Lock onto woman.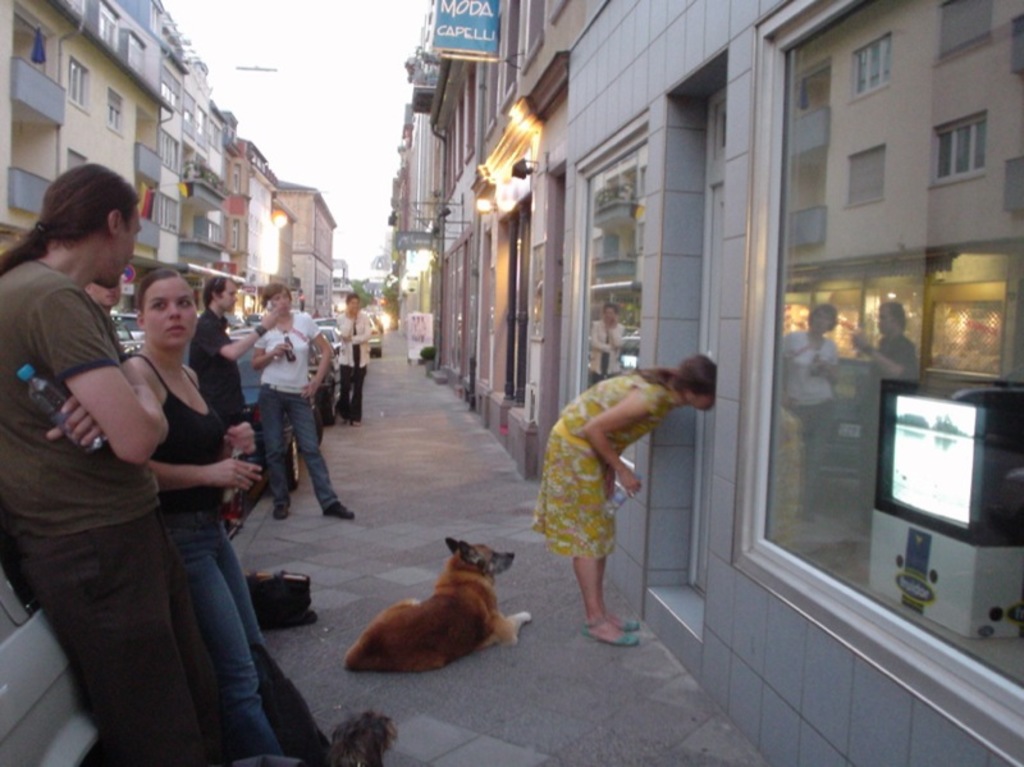
Locked: [256, 280, 349, 513].
